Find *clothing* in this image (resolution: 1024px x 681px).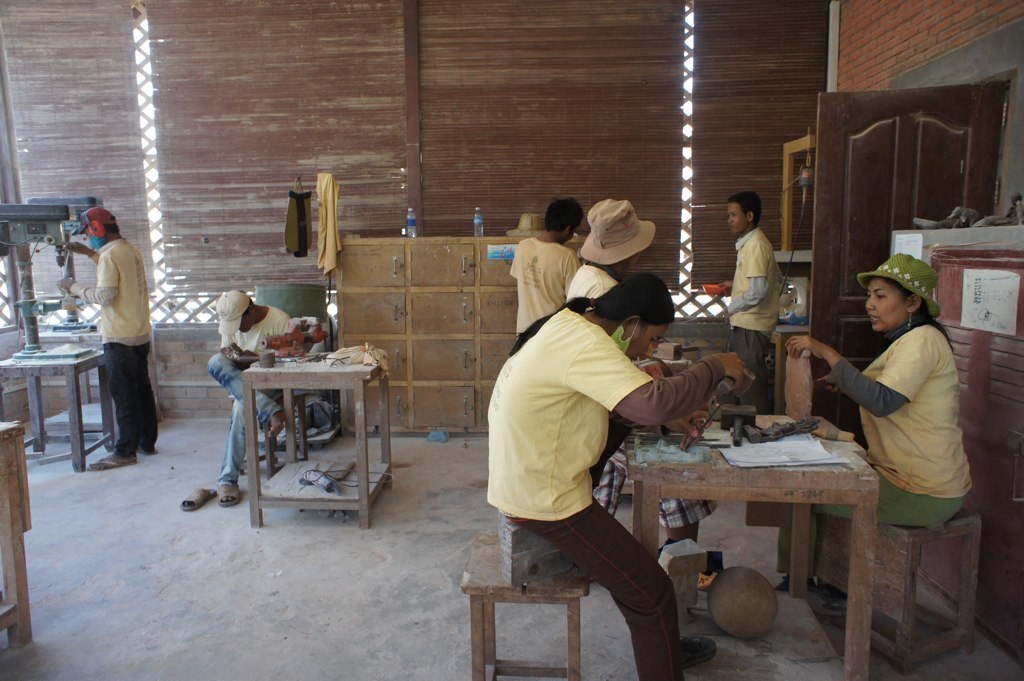
70,233,159,463.
